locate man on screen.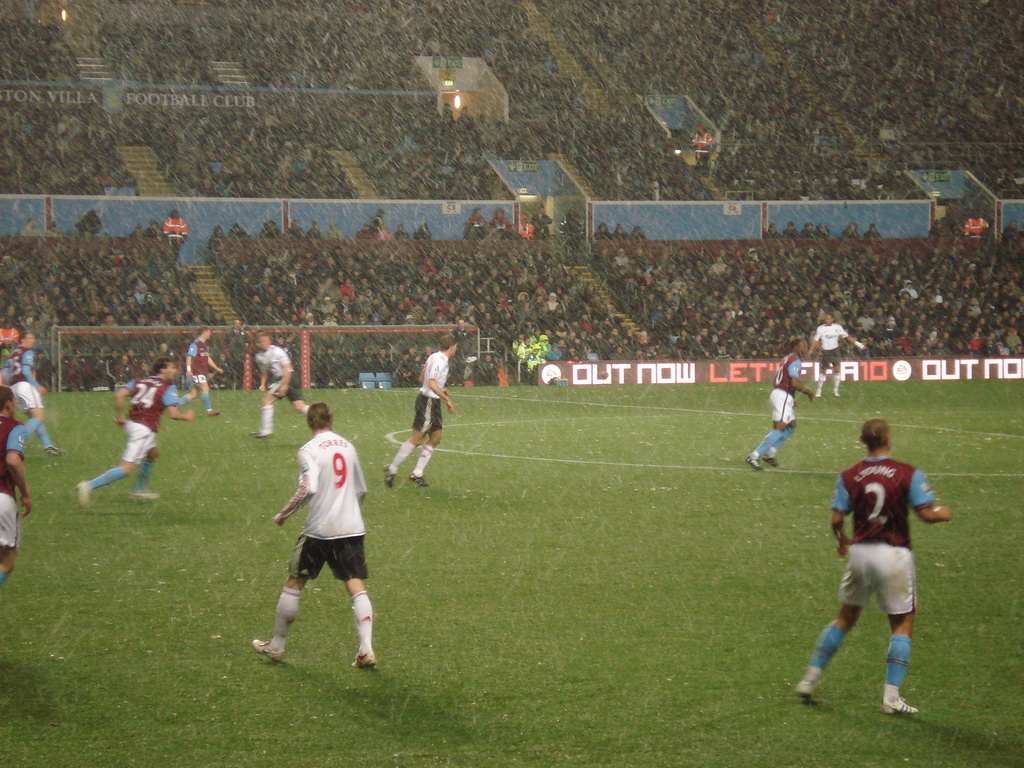
On screen at (263,392,381,678).
